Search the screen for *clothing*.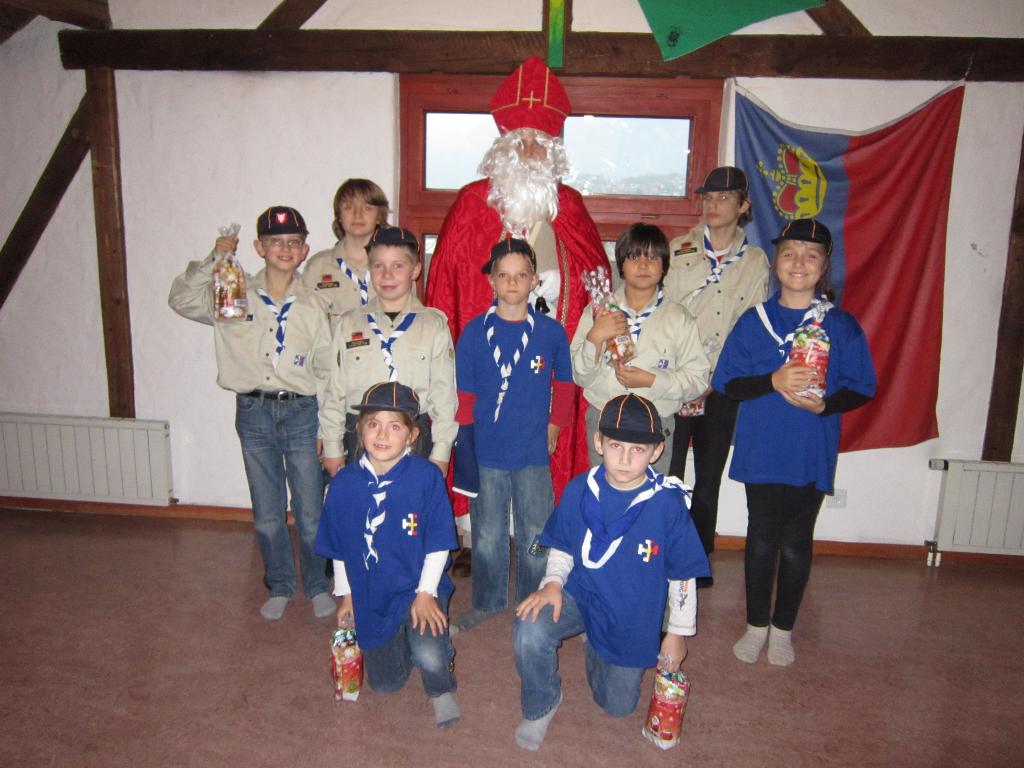
Found at bbox=[450, 303, 574, 616].
